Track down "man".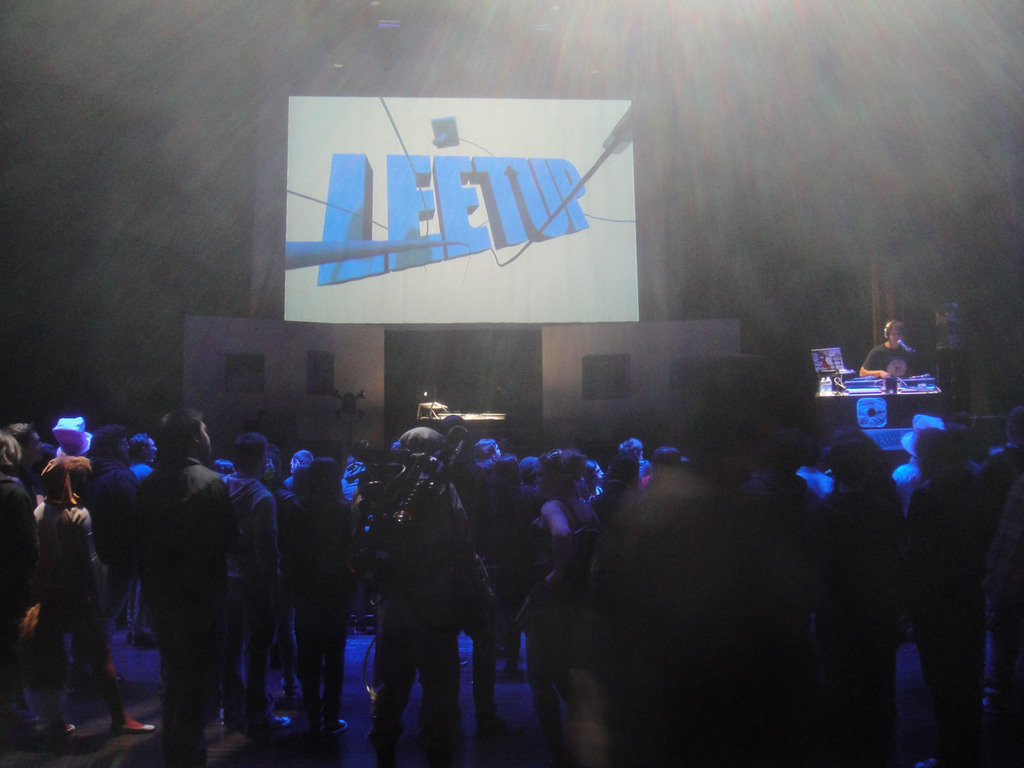
Tracked to bbox=[223, 434, 292, 738].
